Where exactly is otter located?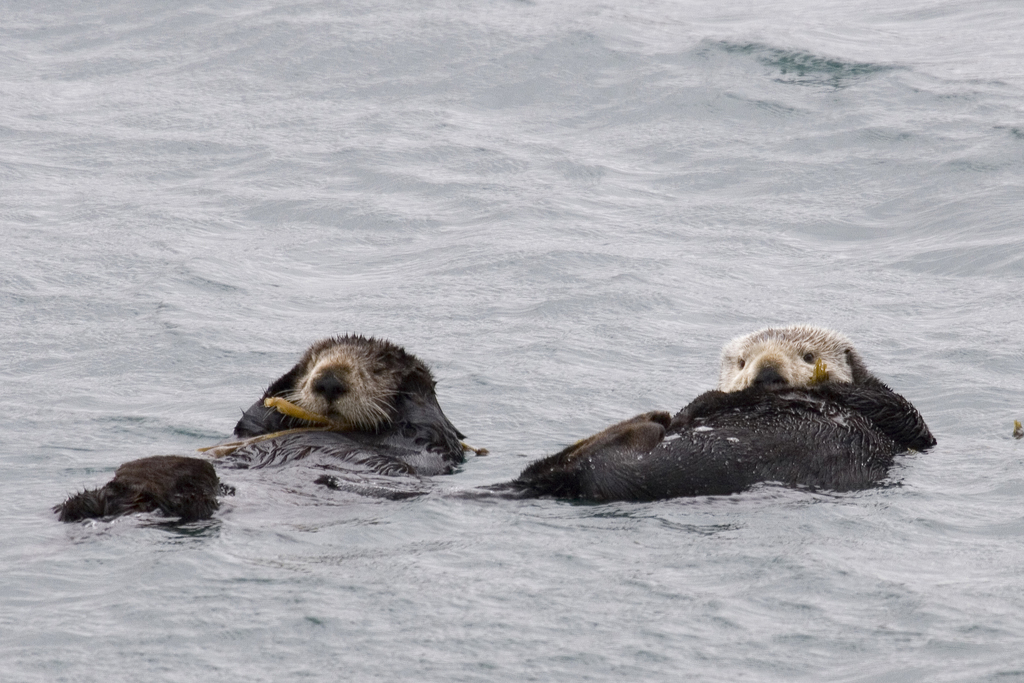
Its bounding box is 525 322 910 505.
